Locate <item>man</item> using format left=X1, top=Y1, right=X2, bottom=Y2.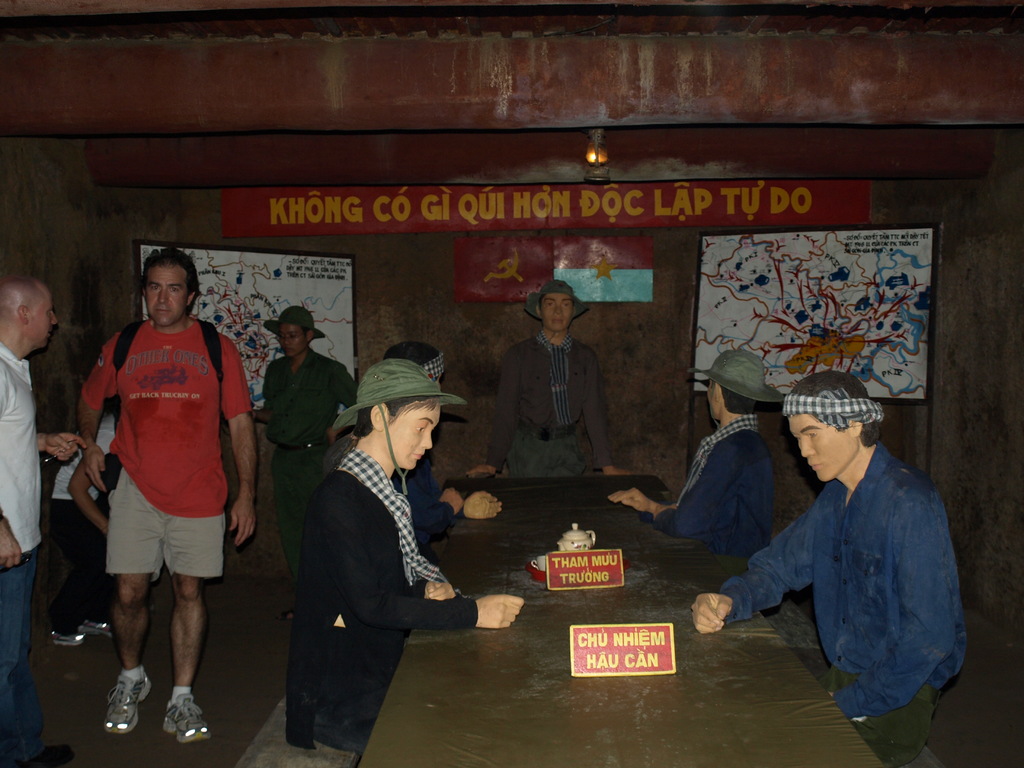
left=465, top=281, right=642, bottom=479.
